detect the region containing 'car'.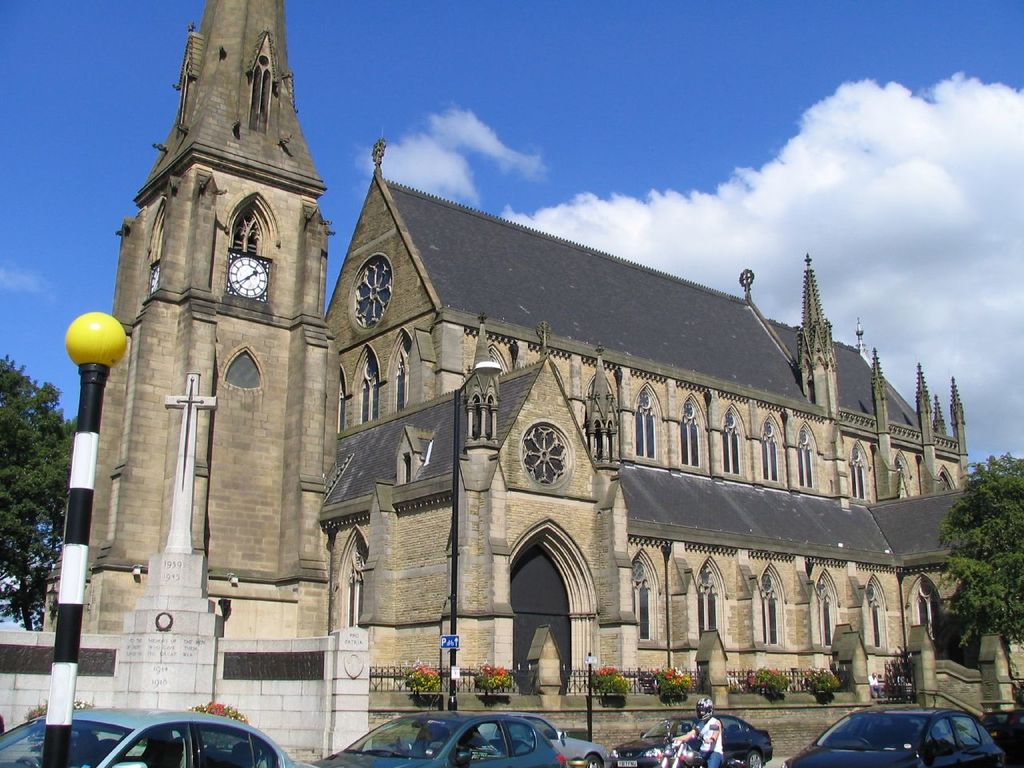
0:704:295:767.
